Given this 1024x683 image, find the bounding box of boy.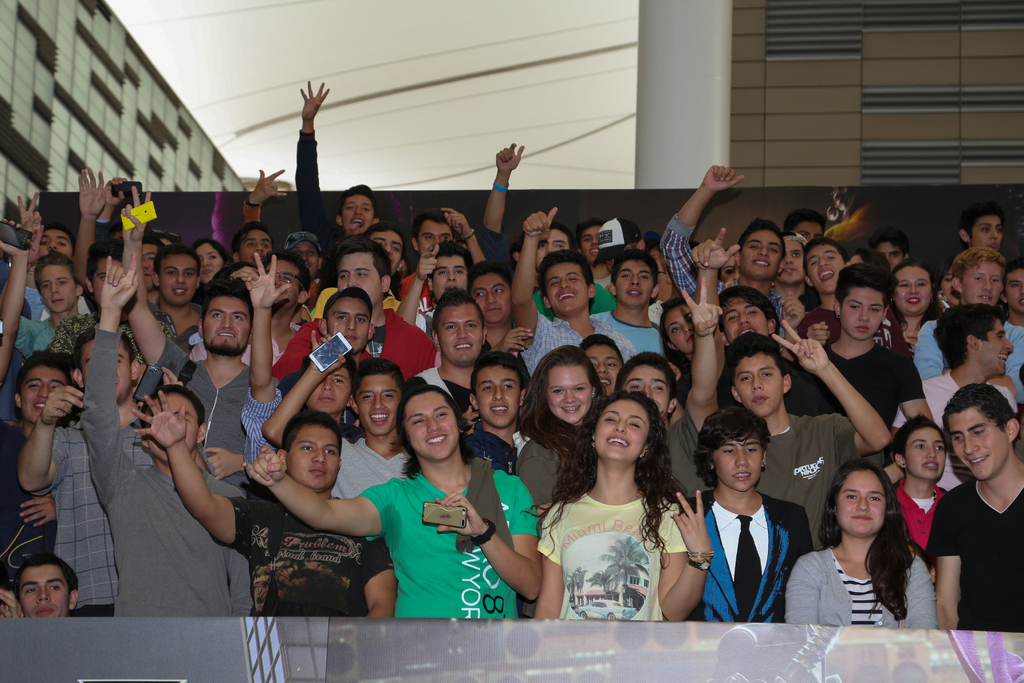
box=[674, 402, 819, 625].
